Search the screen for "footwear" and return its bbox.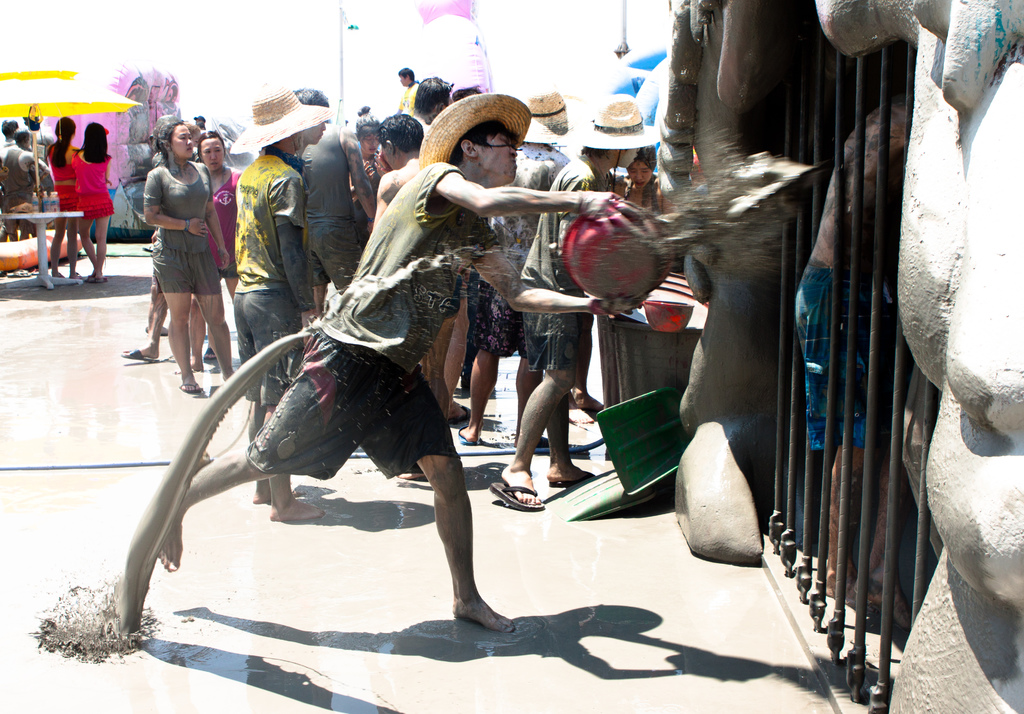
Found: detection(458, 422, 479, 447).
